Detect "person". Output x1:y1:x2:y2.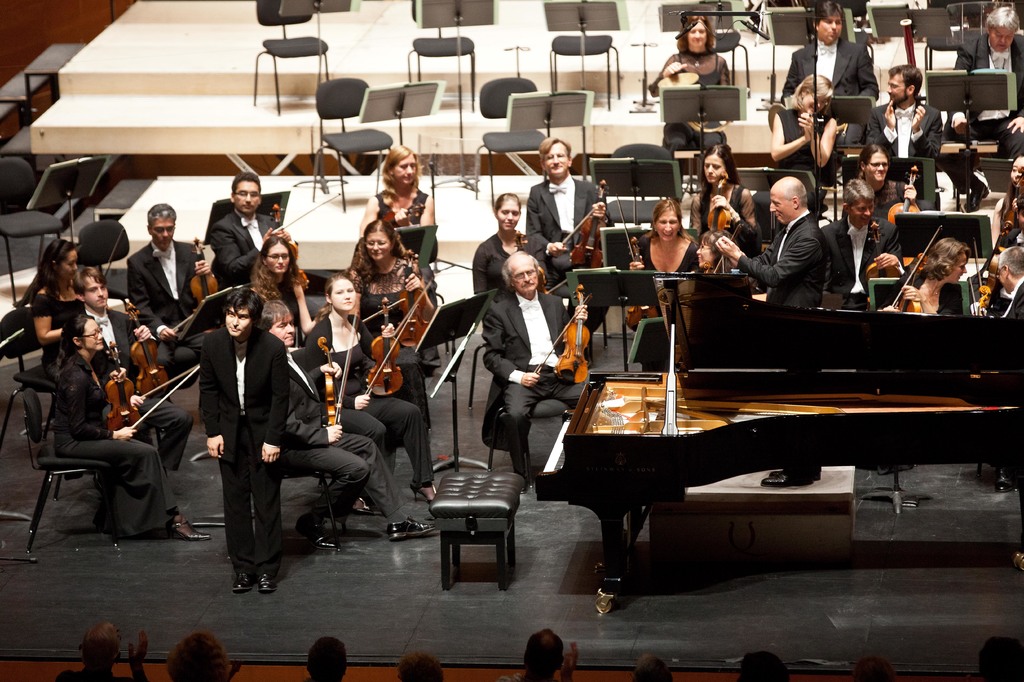
657:15:739:86.
